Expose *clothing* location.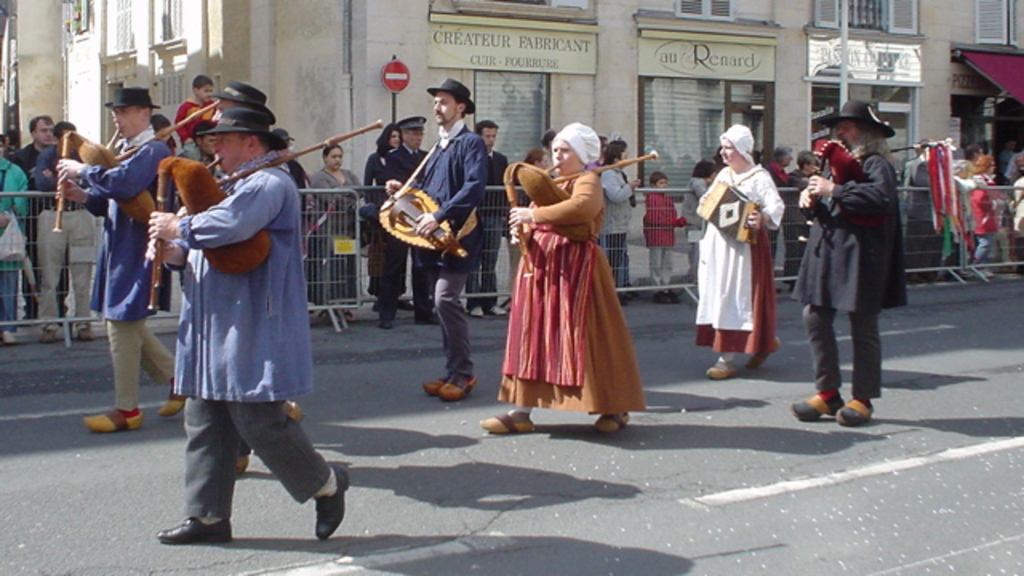
Exposed at [294, 158, 350, 315].
